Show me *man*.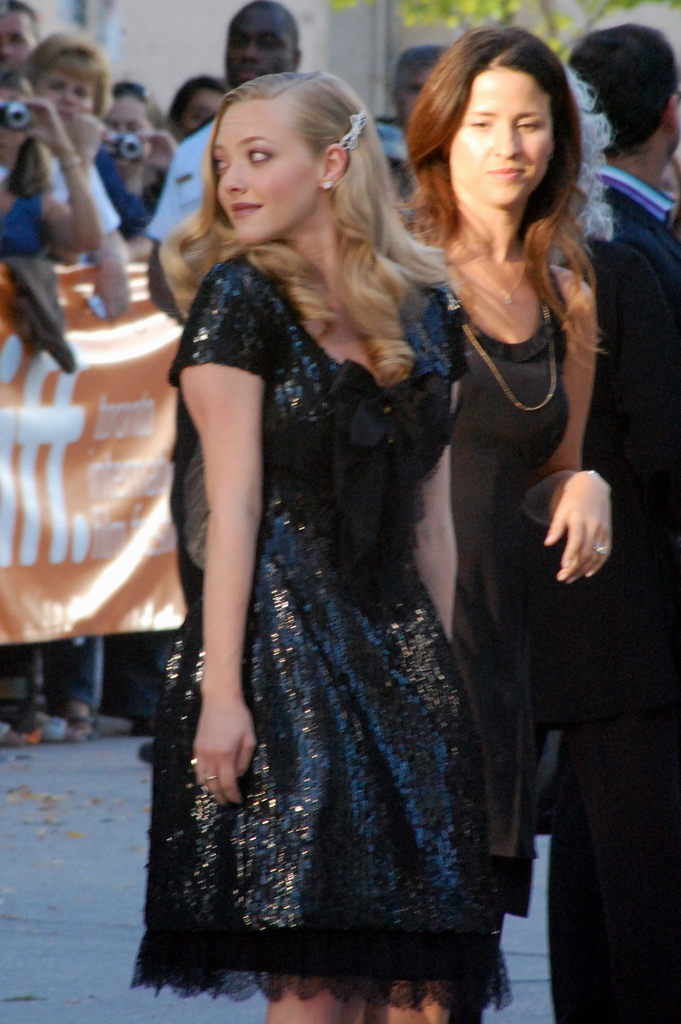
*man* is here: (121, 3, 308, 754).
